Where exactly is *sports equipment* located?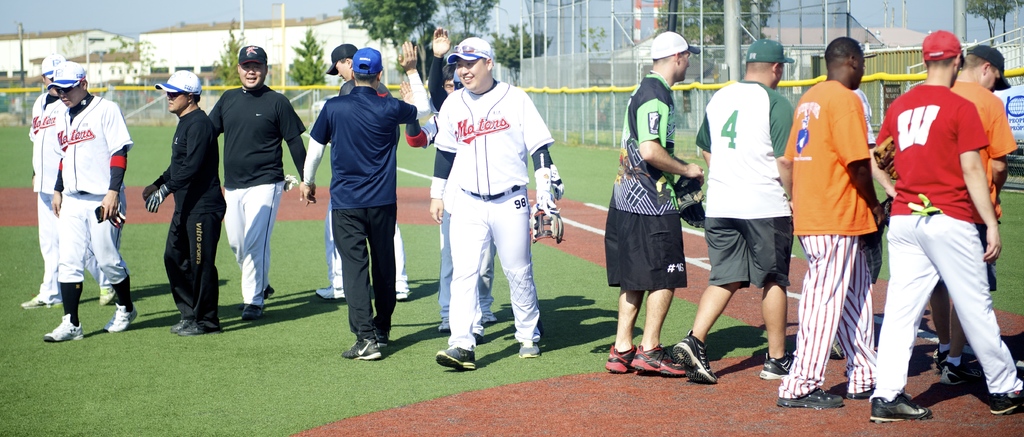
Its bounding box is select_region(528, 204, 563, 241).
